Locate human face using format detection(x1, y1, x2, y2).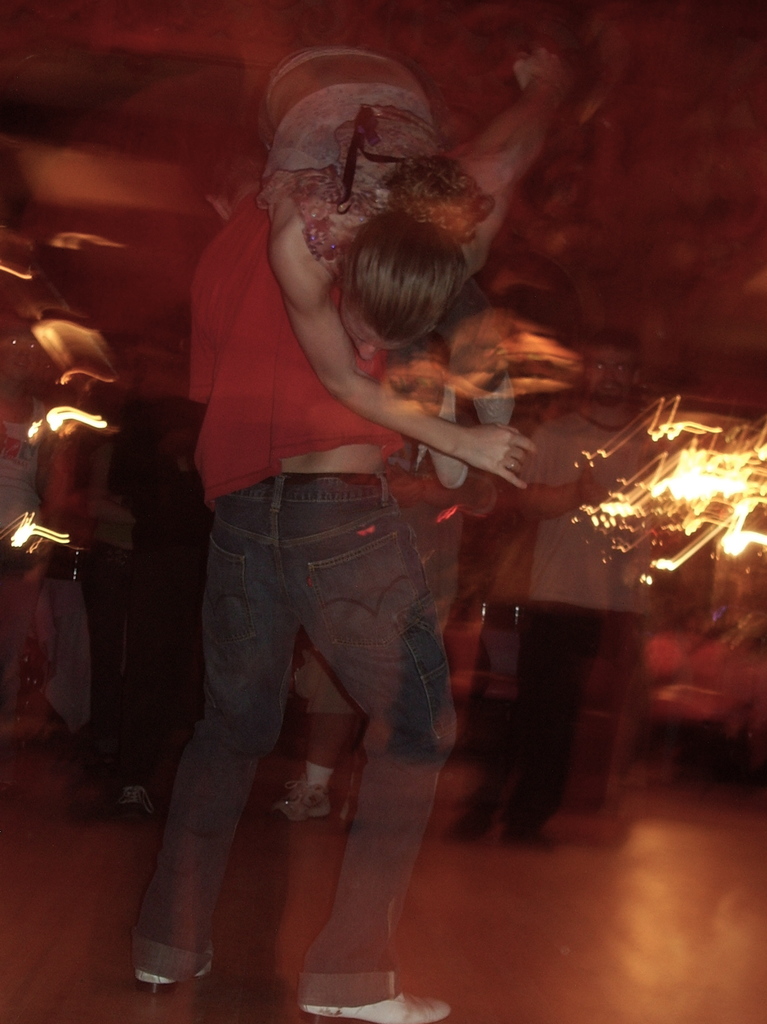
detection(339, 296, 422, 364).
